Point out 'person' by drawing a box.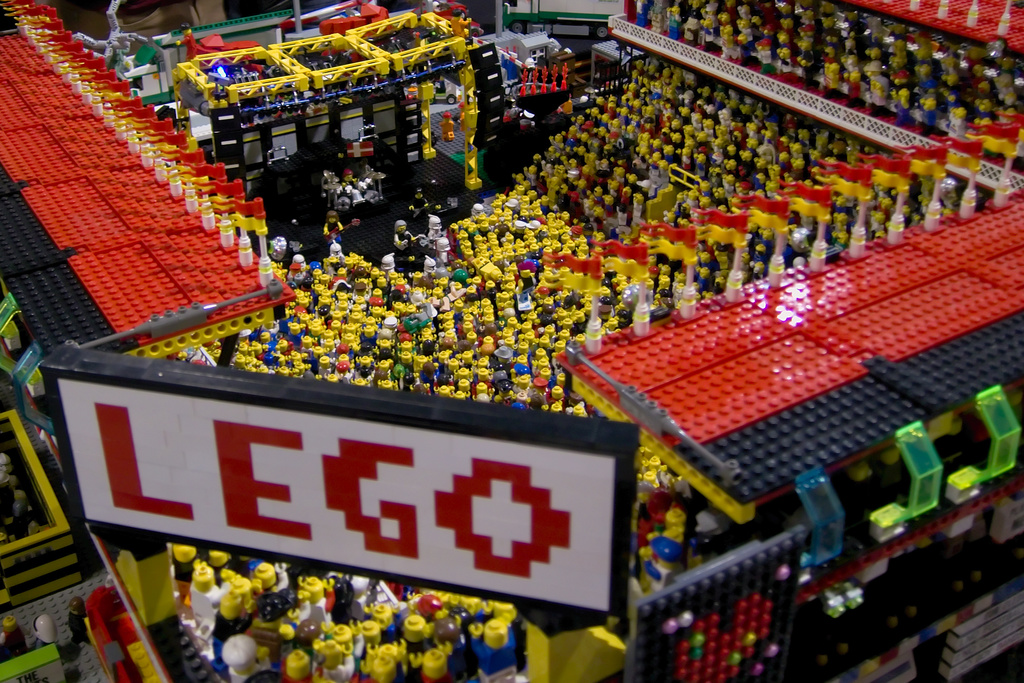
pyautogui.locateOnScreen(0, 452, 35, 541).
